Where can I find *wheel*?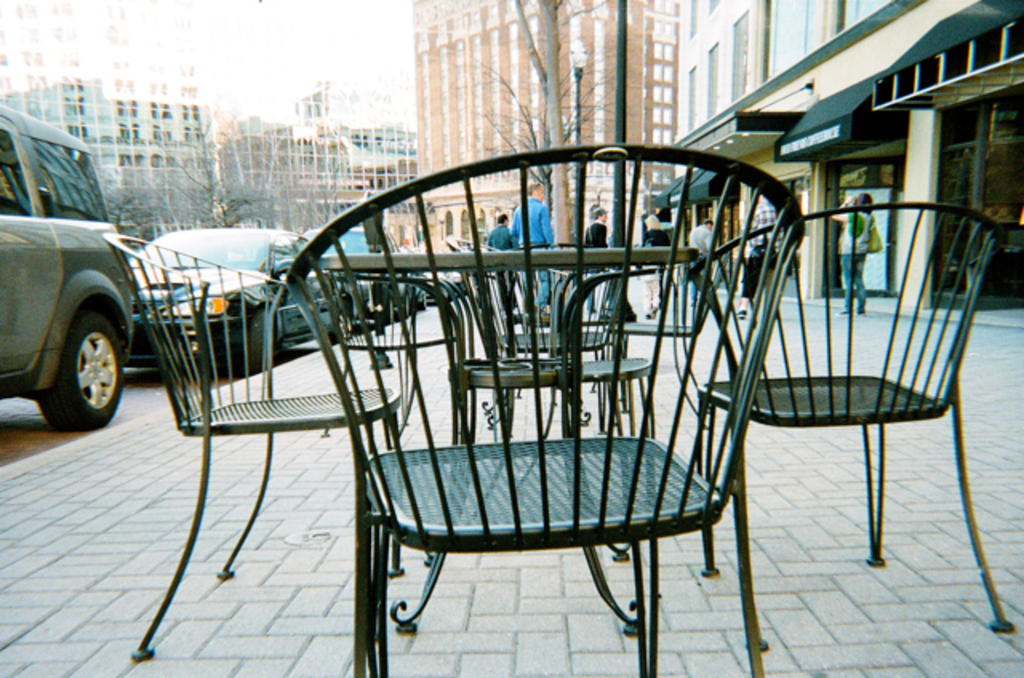
You can find it at bbox(38, 313, 125, 432).
